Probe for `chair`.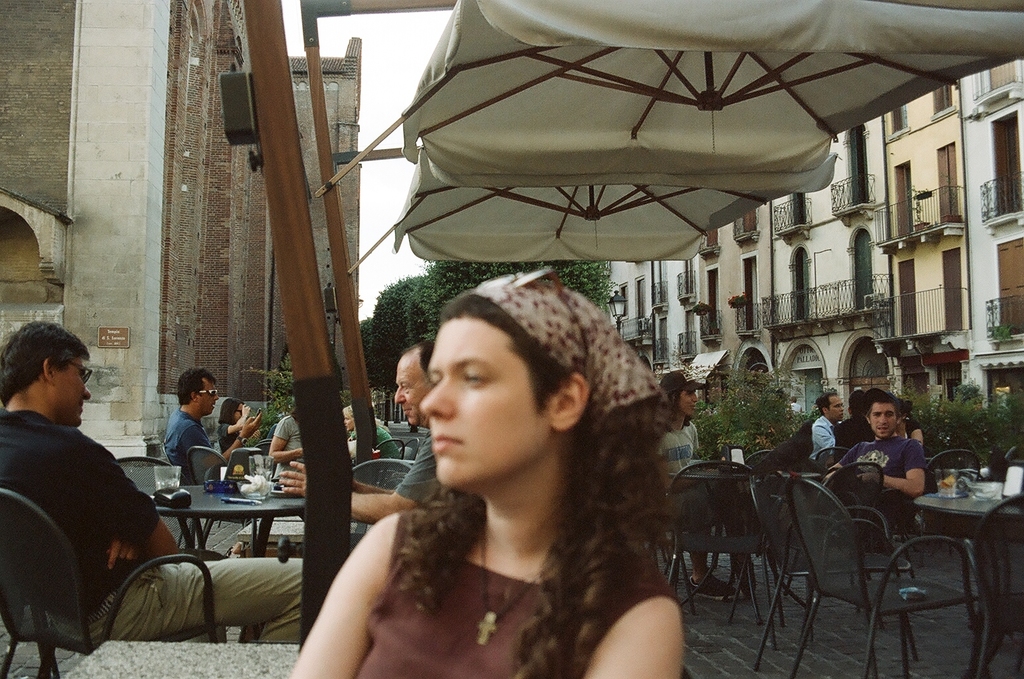
Probe result: box=[771, 481, 971, 674].
